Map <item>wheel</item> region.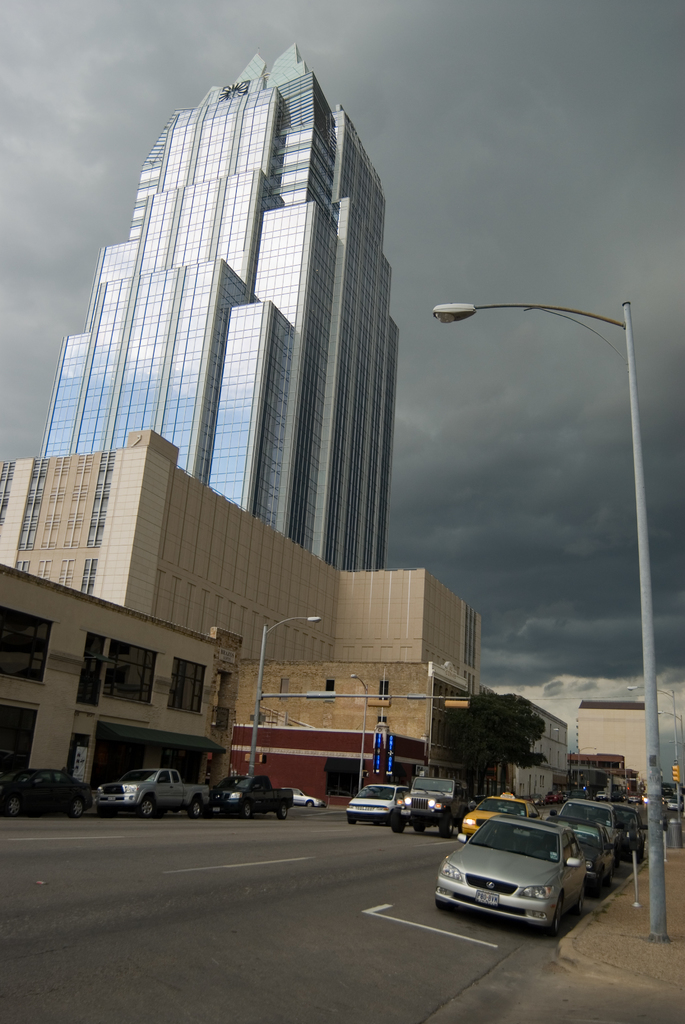
Mapped to crop(276, 805, 286, 816).
